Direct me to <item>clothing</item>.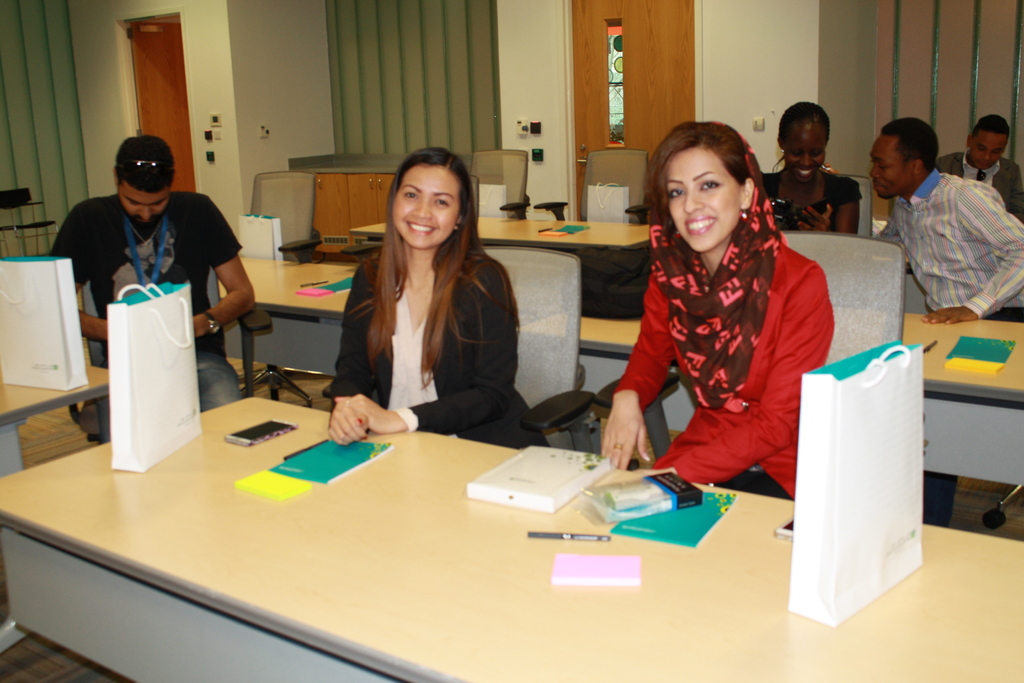
Direction: 323,231,551,458.
